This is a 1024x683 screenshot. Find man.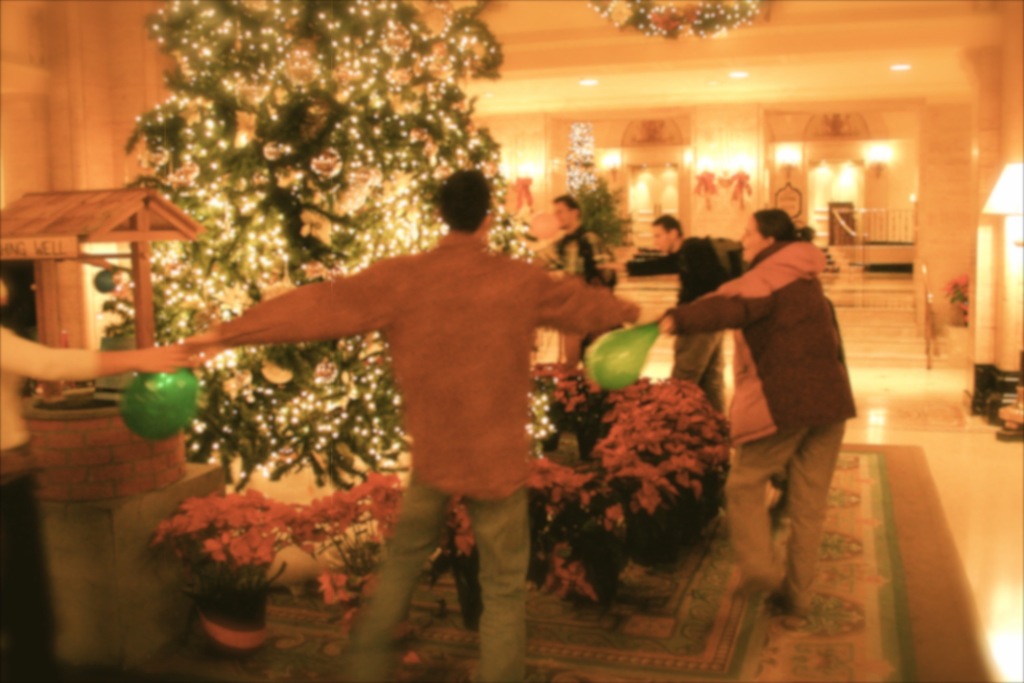
Bounding box: select_region(625, 213, 727, 427).
